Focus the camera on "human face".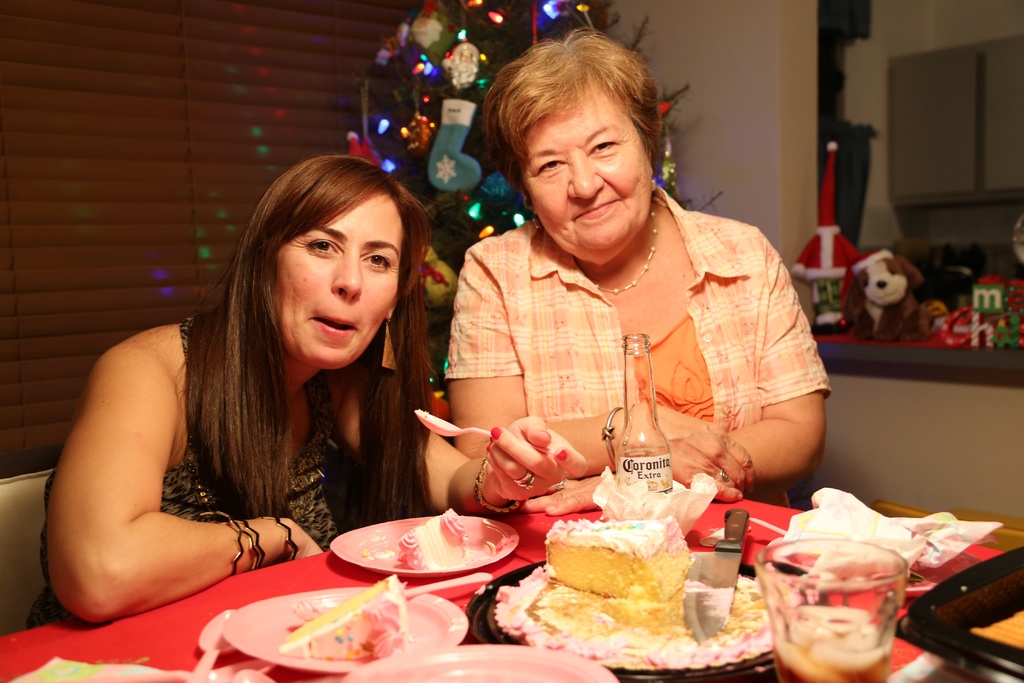
Focus region: bbox(278, 191, 403, 372).
